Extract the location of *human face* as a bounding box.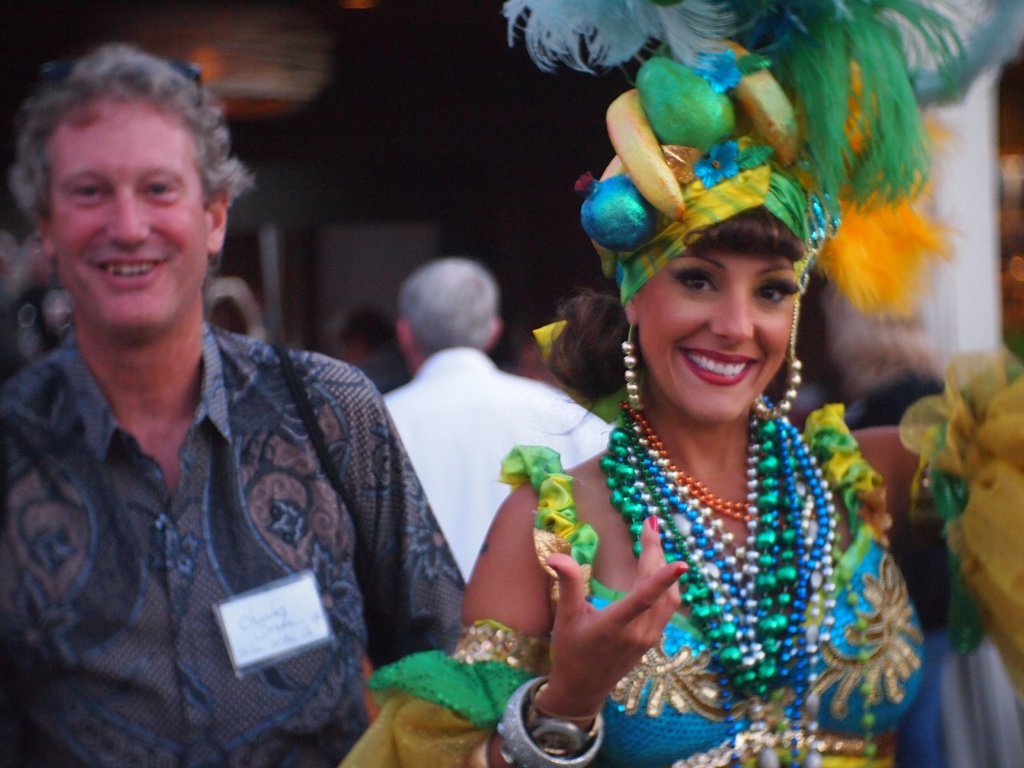
pyautogui.locateOnScreen(641, 252, 794, 420).
